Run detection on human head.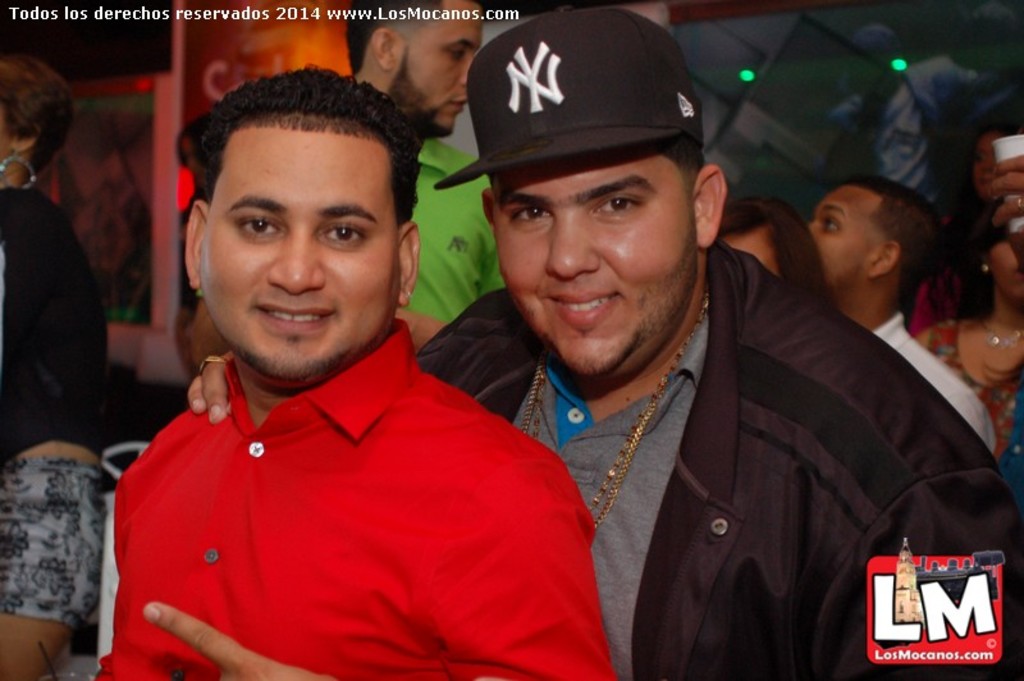
Result: x1=801 y1=173 x2=947 y2=297.
